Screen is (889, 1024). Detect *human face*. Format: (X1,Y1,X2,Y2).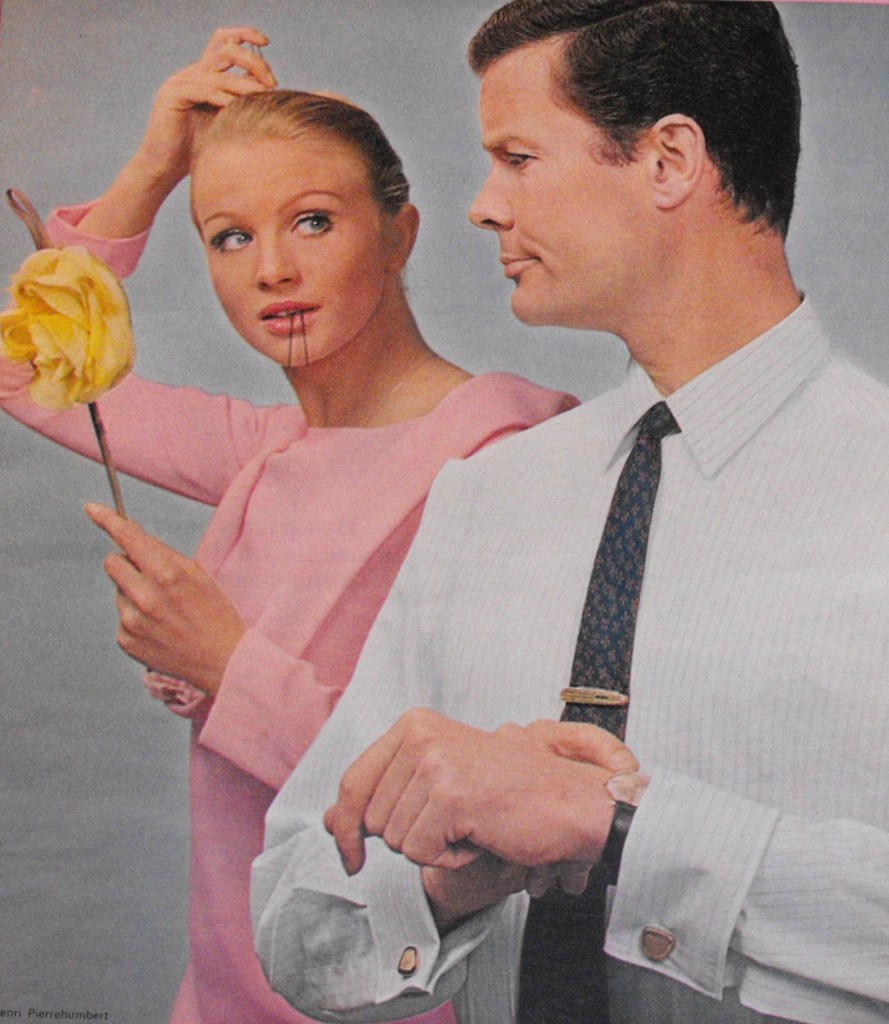
(468,65,676,322).
